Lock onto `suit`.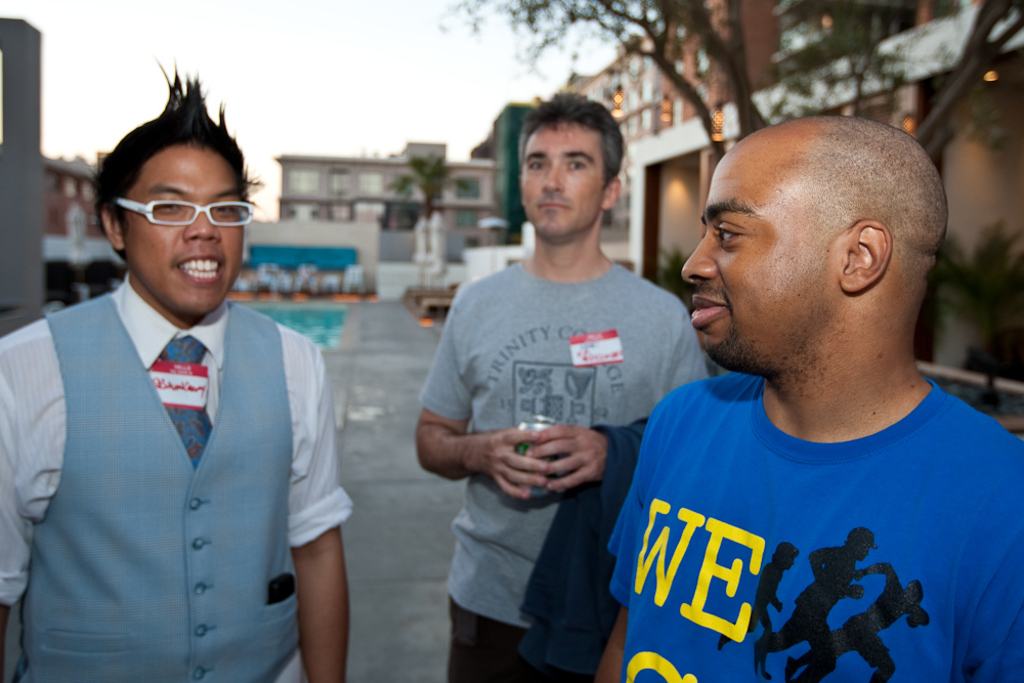
Locked: (left=23, top=169, right=343, bottom=682).
